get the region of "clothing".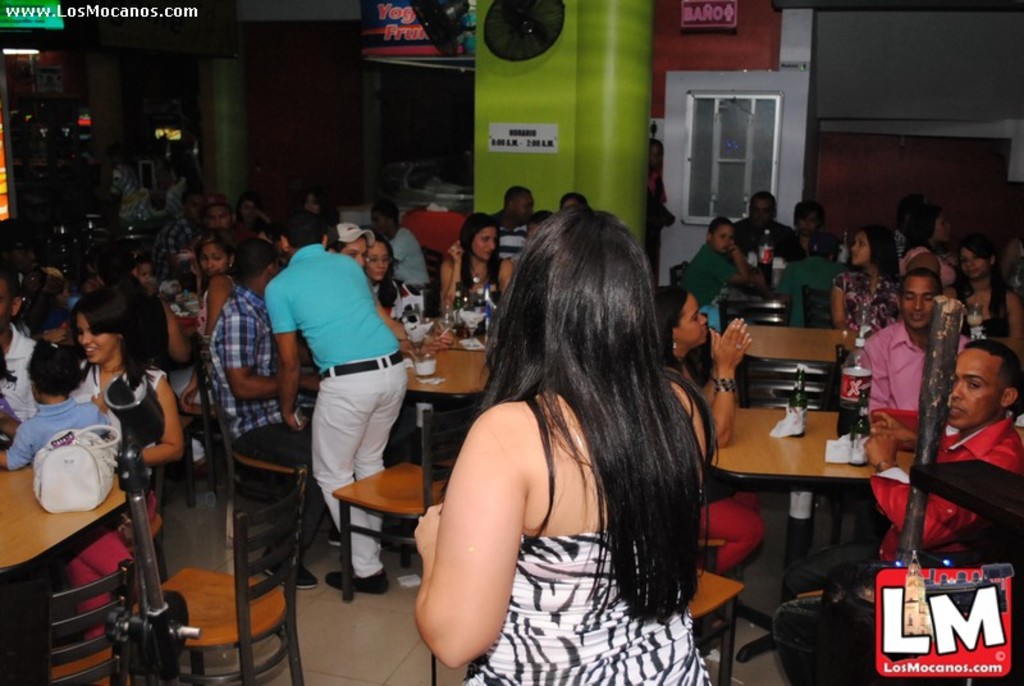
[x1=852, y1=319, x2=988, y2=443].
